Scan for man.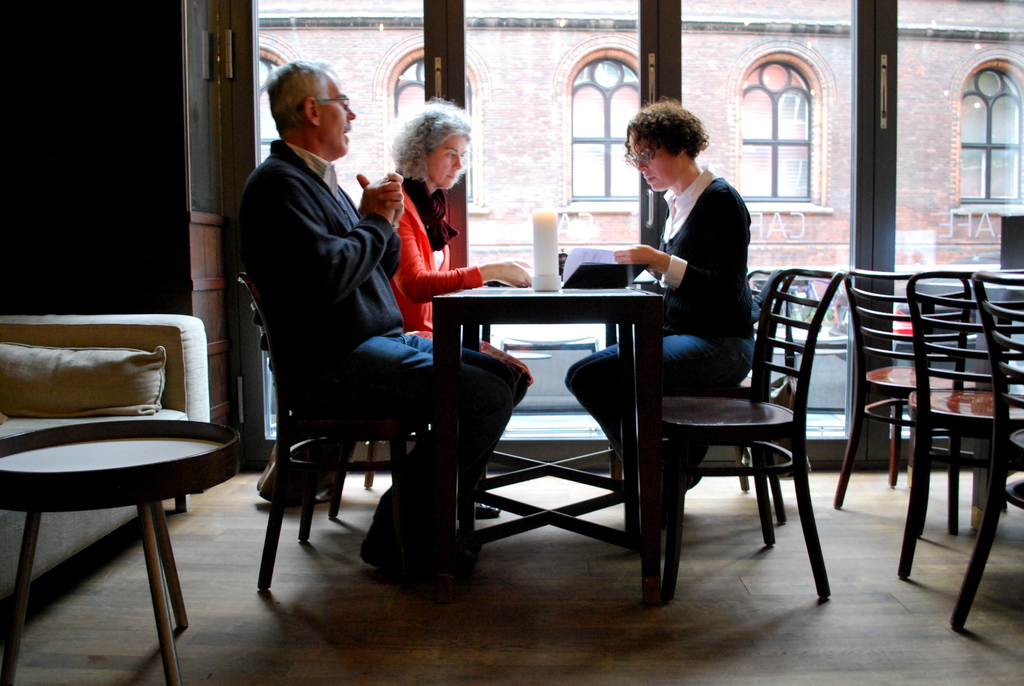
Scan result: rect(227, 78, 506, 605).
